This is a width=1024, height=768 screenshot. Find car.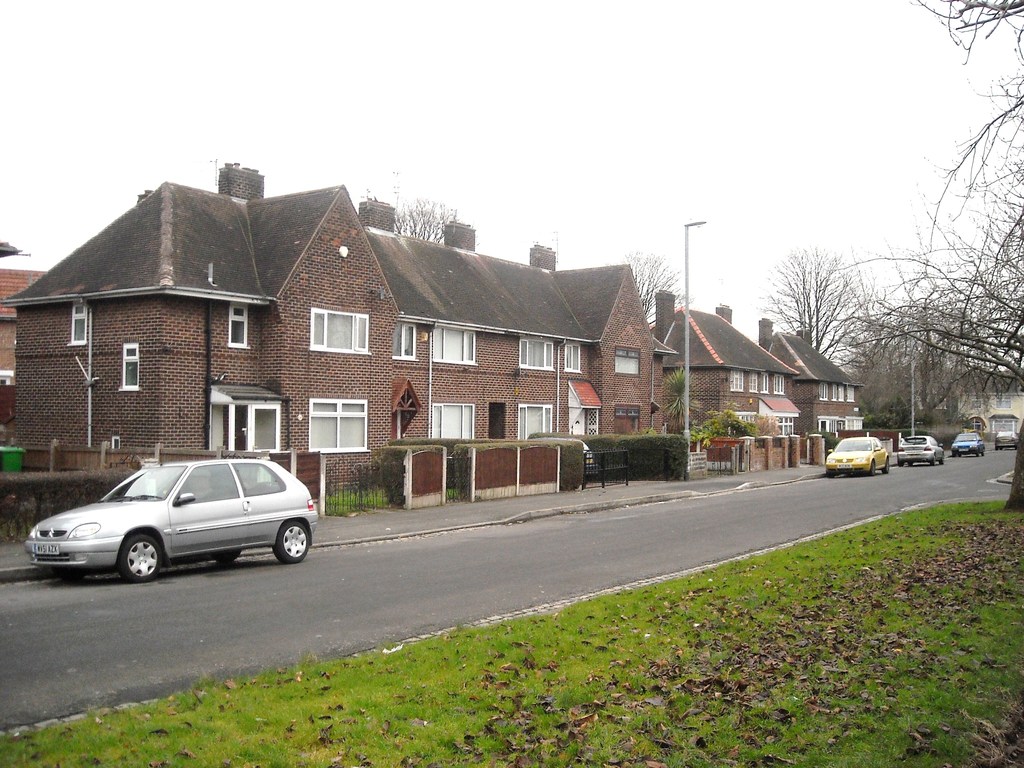
Bounding box: x1=955 y1=436 x2=984 y2=457.
